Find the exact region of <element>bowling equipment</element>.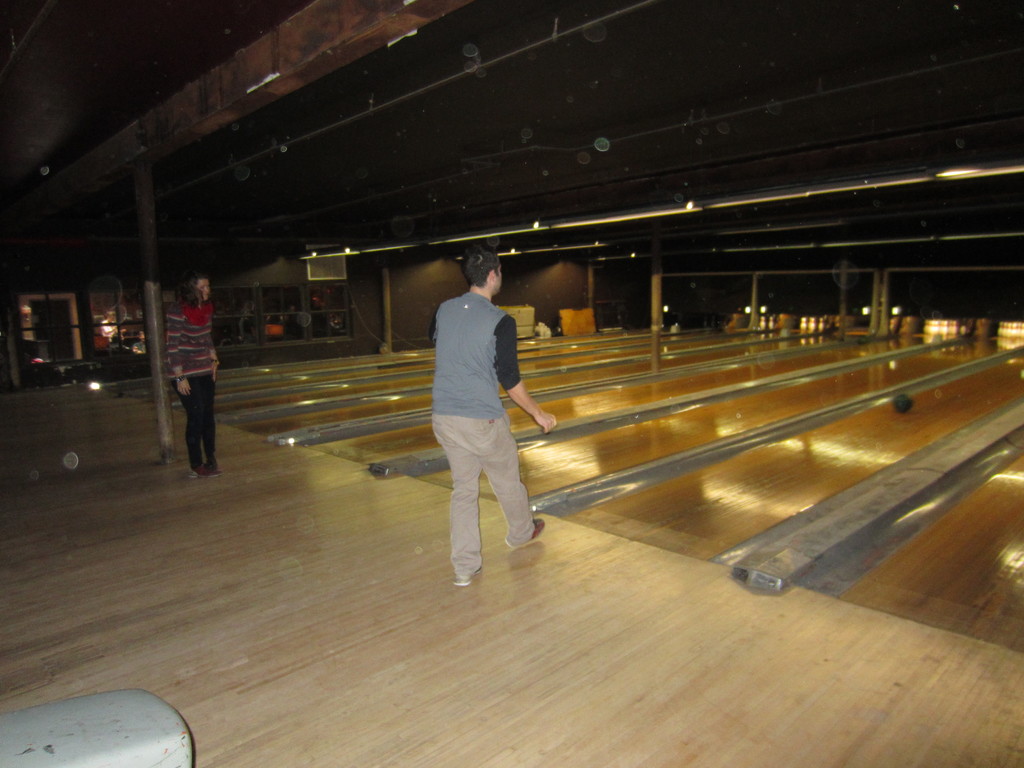
Exact region: (892,392,916,419).
